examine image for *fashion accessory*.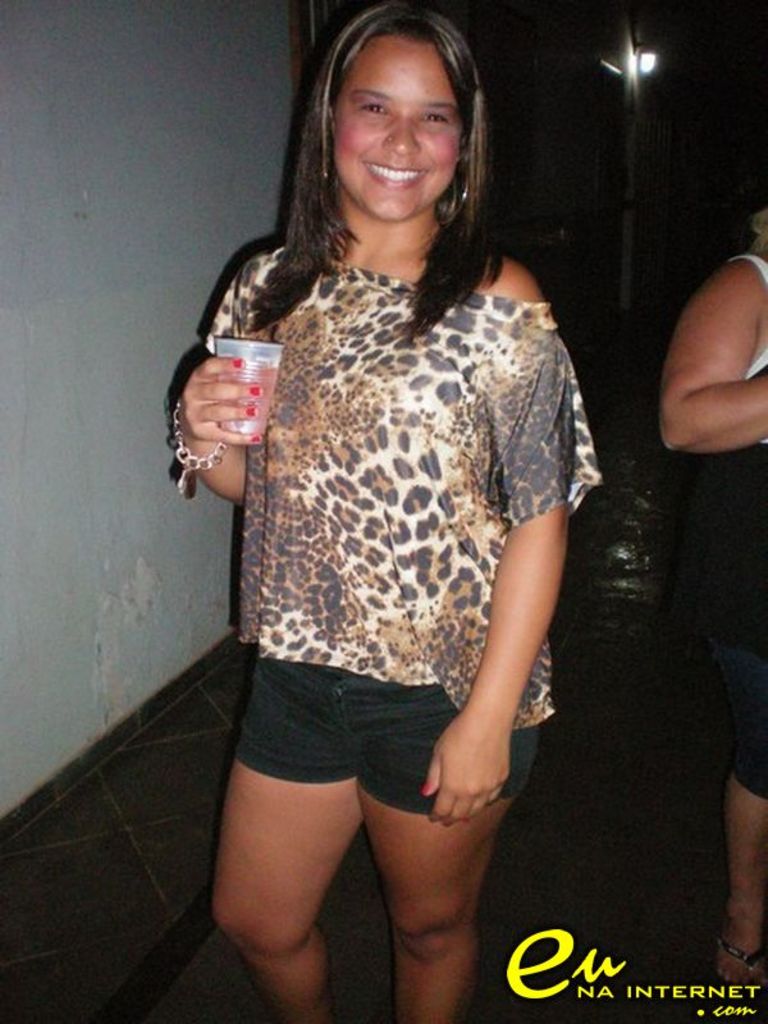
Examination result: box(247, 408, 260, 417).
